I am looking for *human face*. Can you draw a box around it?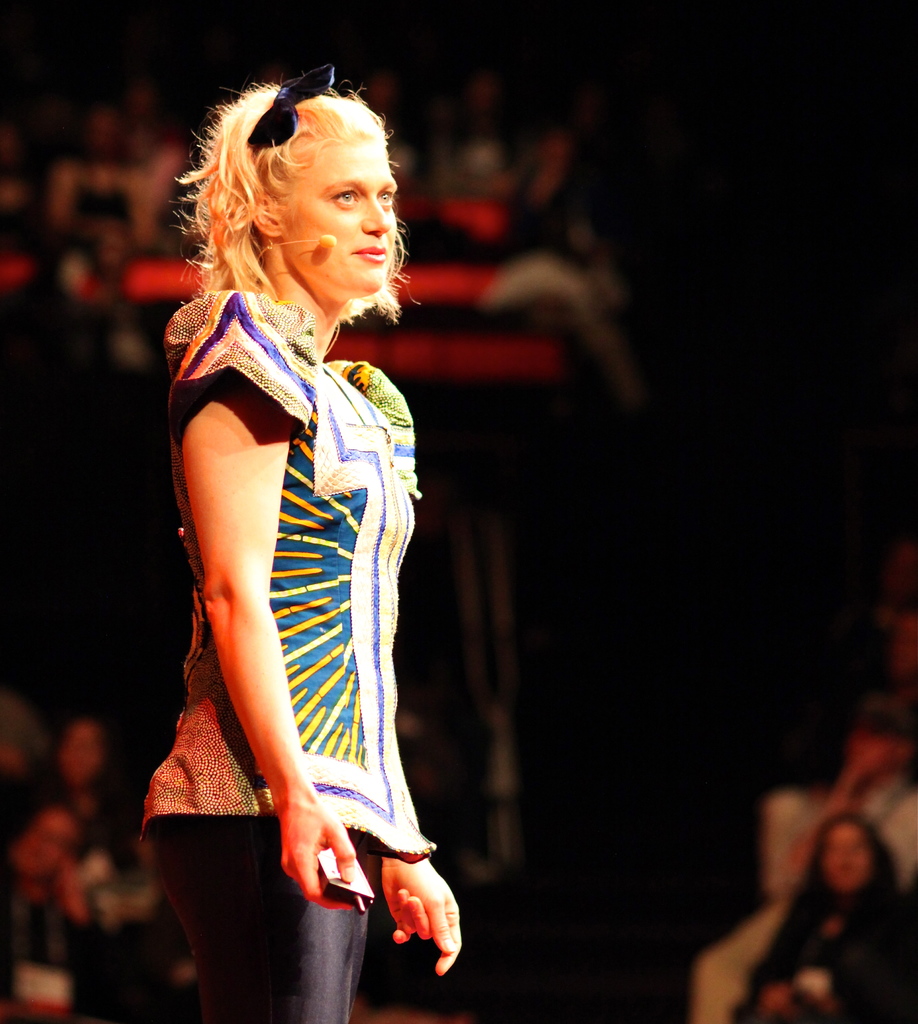
Sure, the bounding box is (left=282, top=140, right=399, bottom=300).
